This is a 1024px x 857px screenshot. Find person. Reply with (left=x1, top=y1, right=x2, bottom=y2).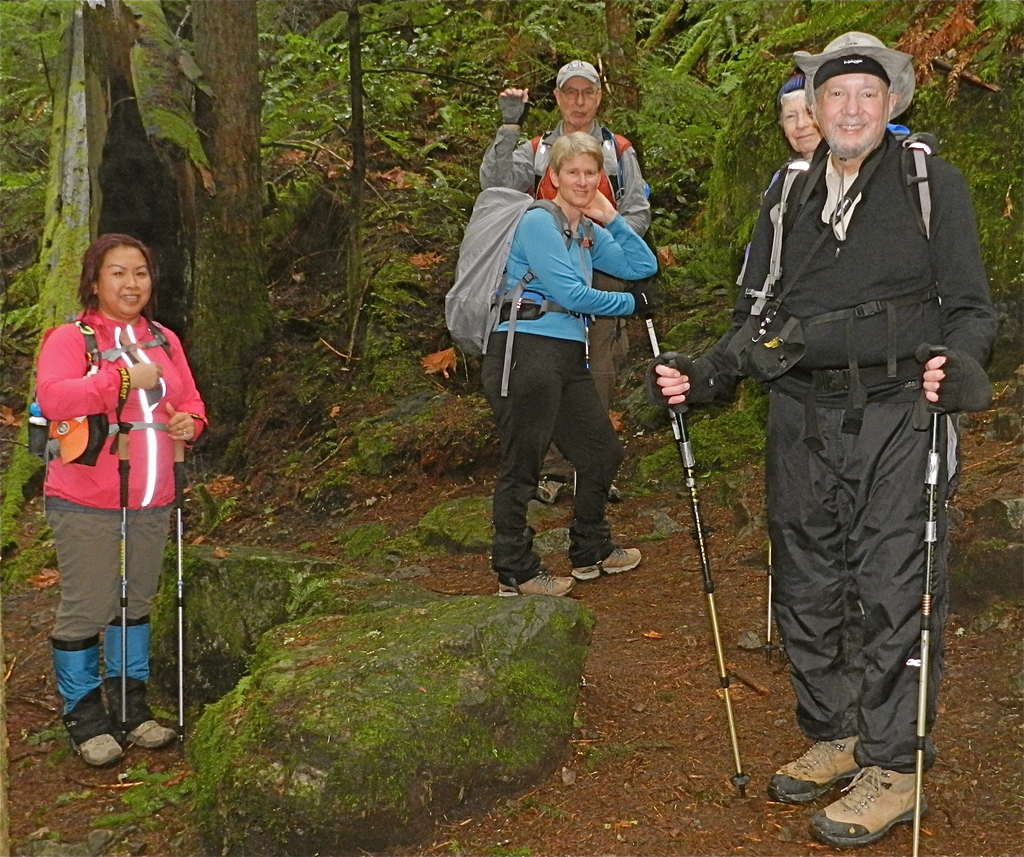
(left=474, top=122, right=662, bottom=600).
